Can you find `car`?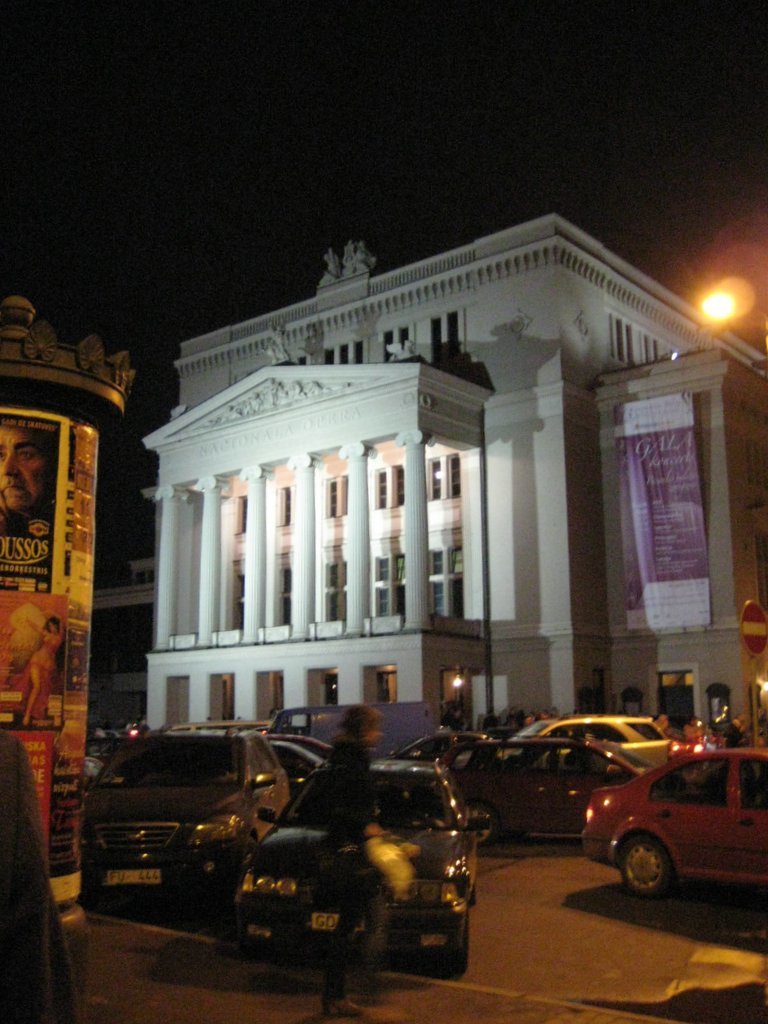
Yes, bounding box: box(261, 708, 343, 756).
